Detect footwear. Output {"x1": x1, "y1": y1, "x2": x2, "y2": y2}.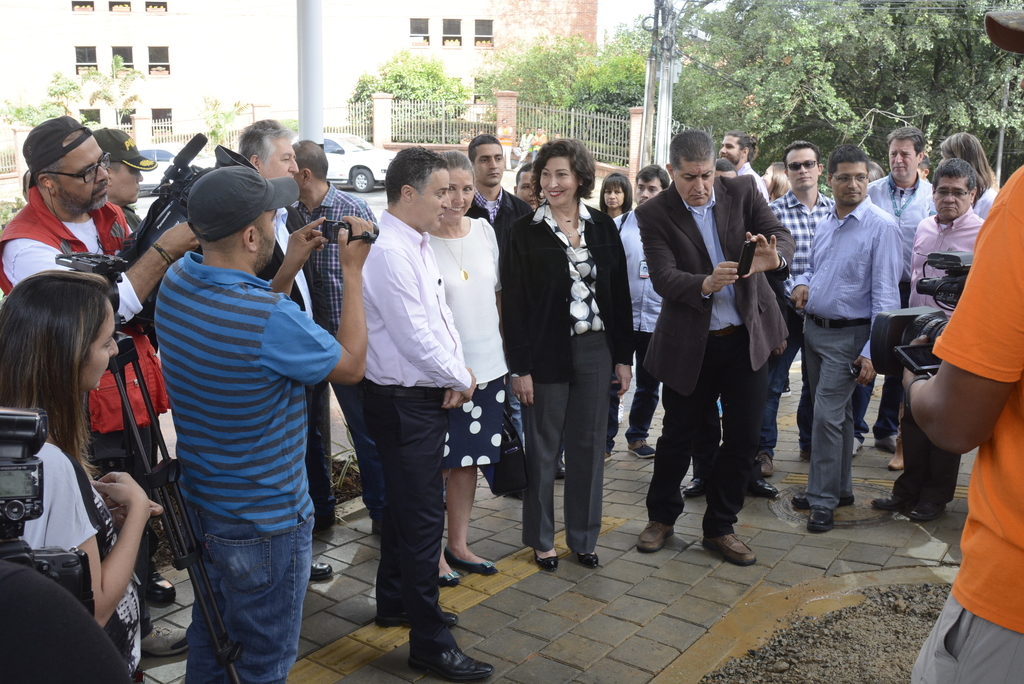
{"x1": 438, "y1": 555, "x2": 468, "y2": 593}.
